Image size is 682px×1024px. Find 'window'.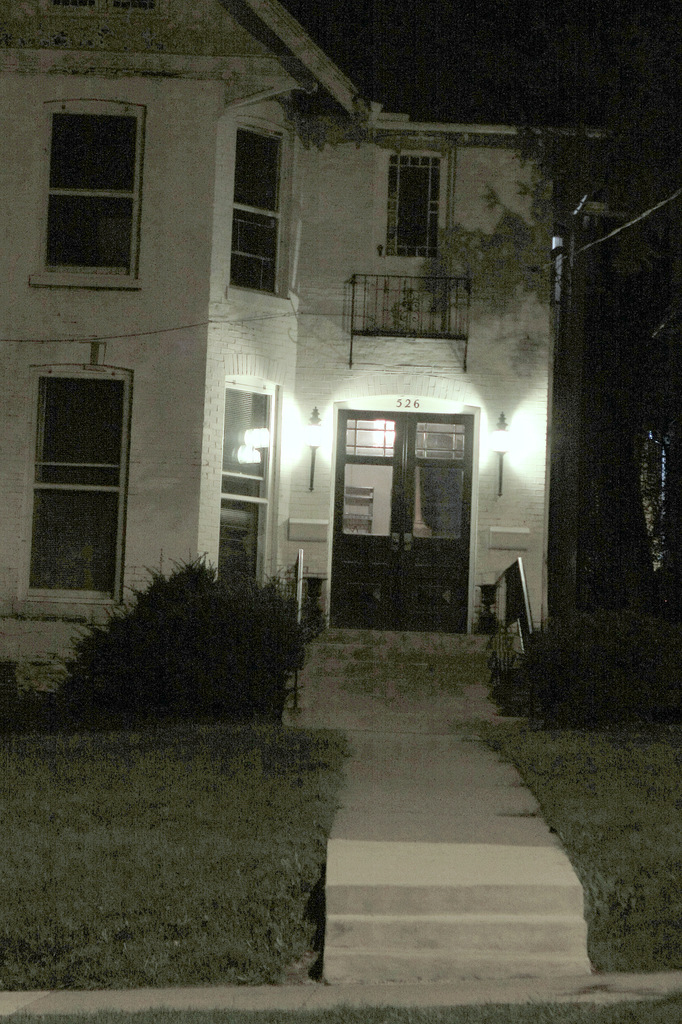
x1=47 y1=113 x2=136 y2=273.
